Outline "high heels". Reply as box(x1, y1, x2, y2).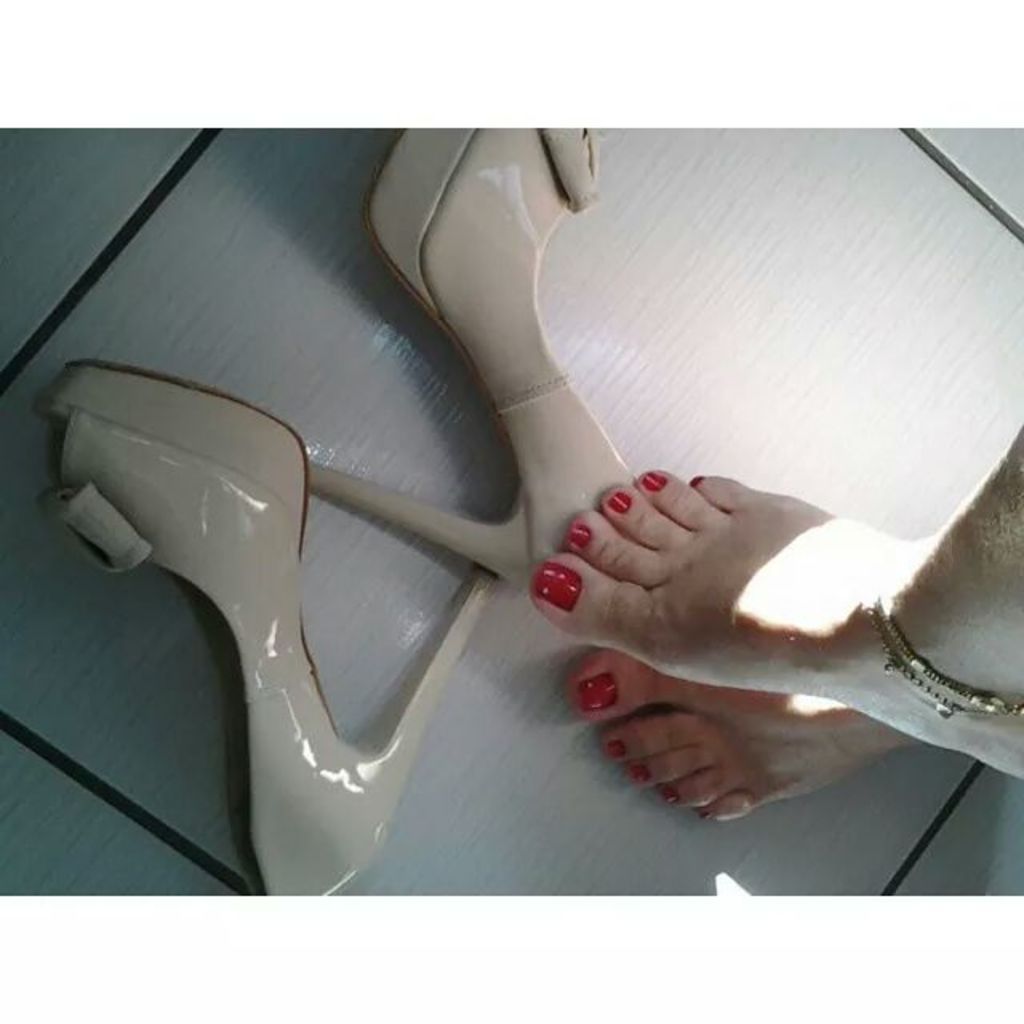
box(37, 357, 496, 899).
